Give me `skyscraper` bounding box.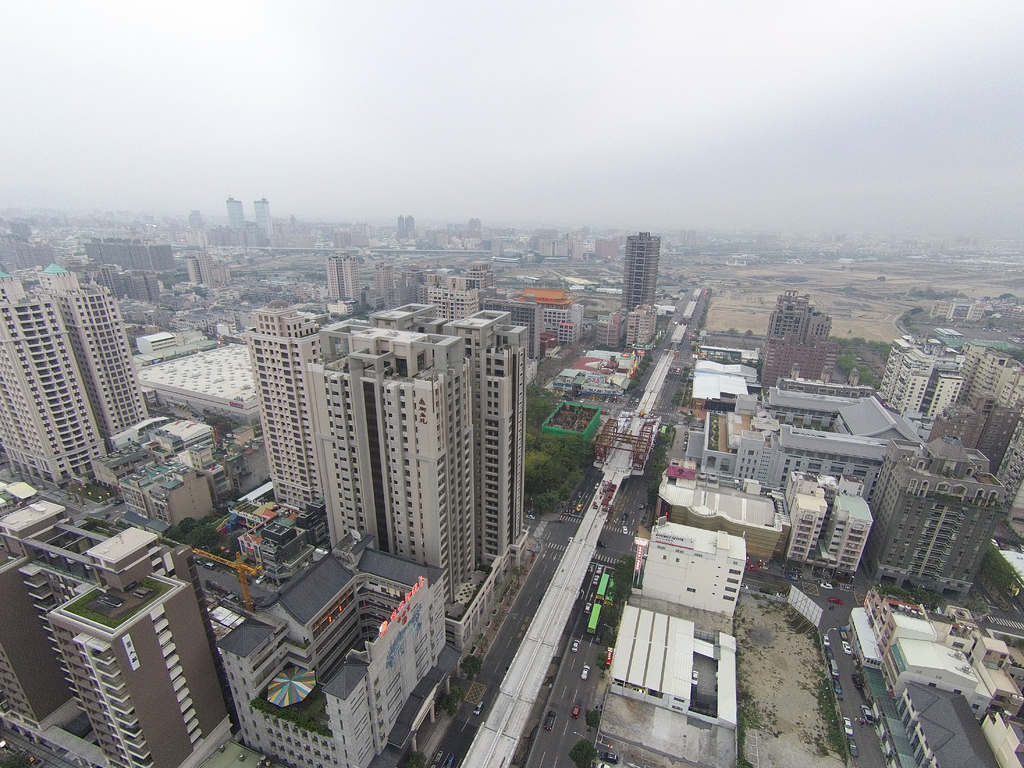
pyautogui.locateOnScreen(417, 259, 506, 322).
